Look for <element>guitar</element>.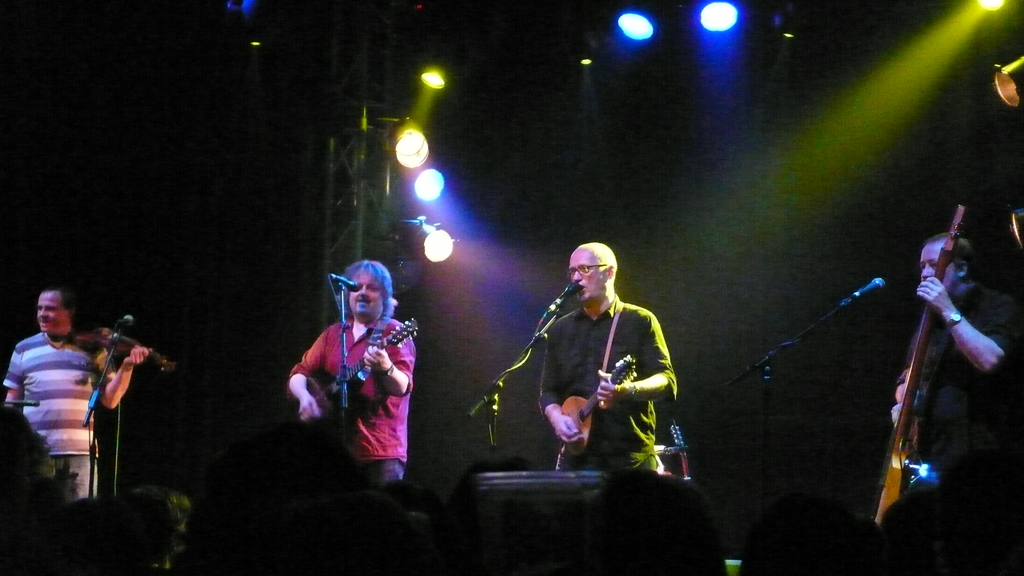
Found: x1=557 y1=358 x2=634 y2=456.
